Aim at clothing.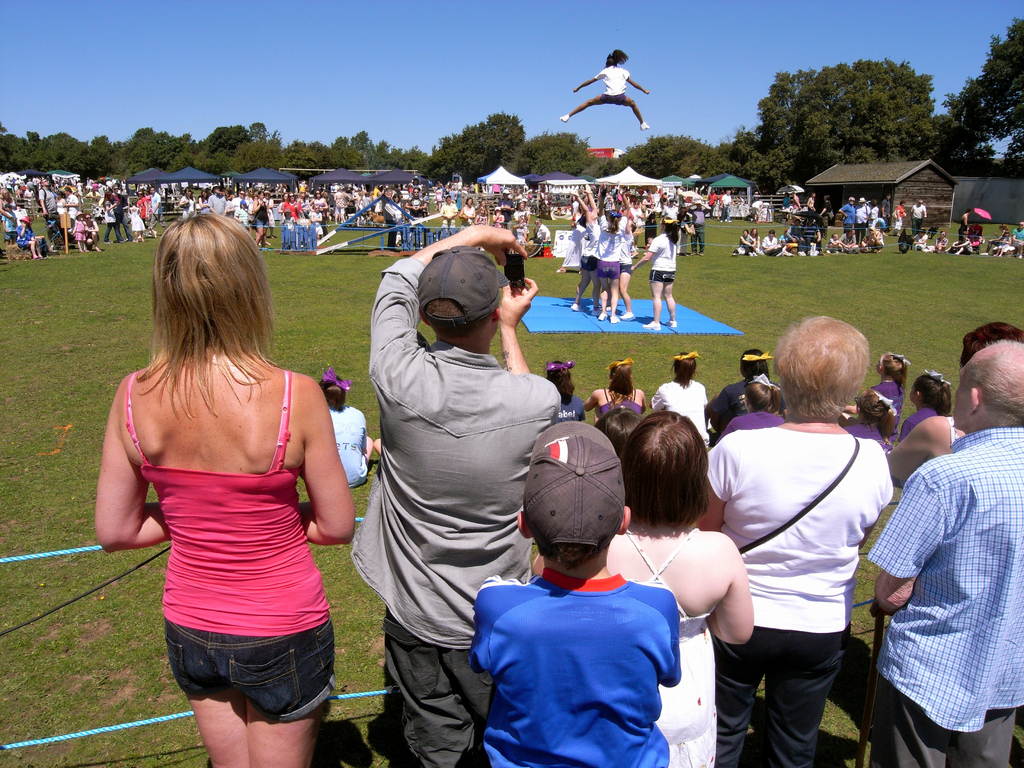
Aimed at bbox=[649, 372, 711, 441].
